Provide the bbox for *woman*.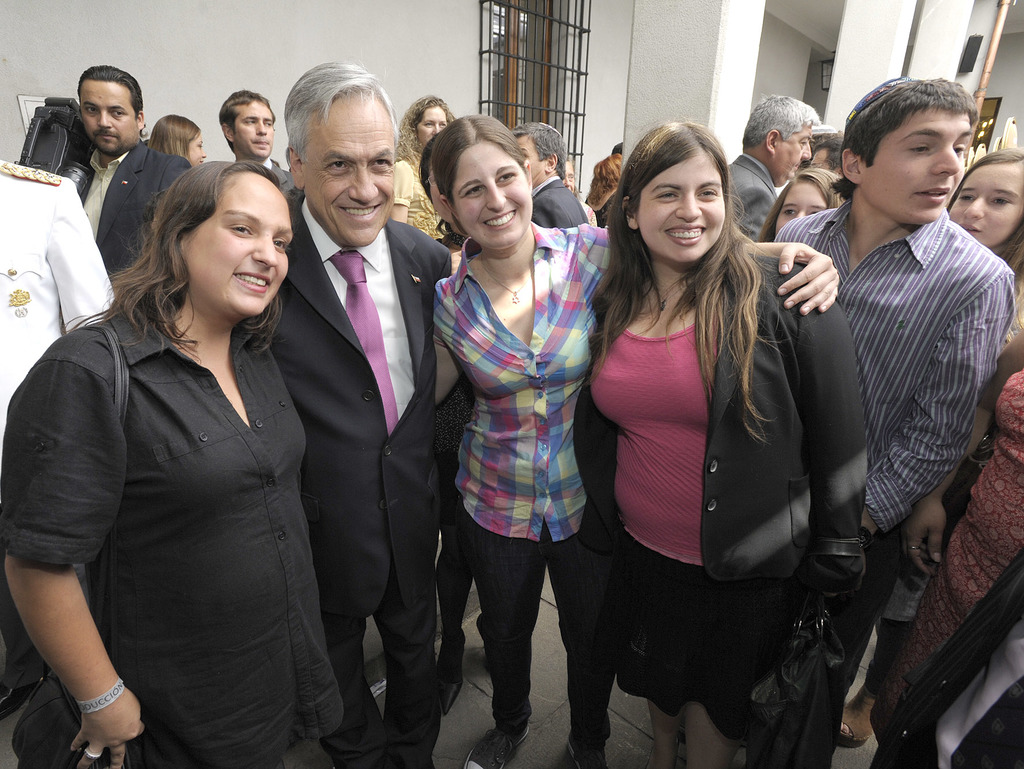
381,93,456,247.
